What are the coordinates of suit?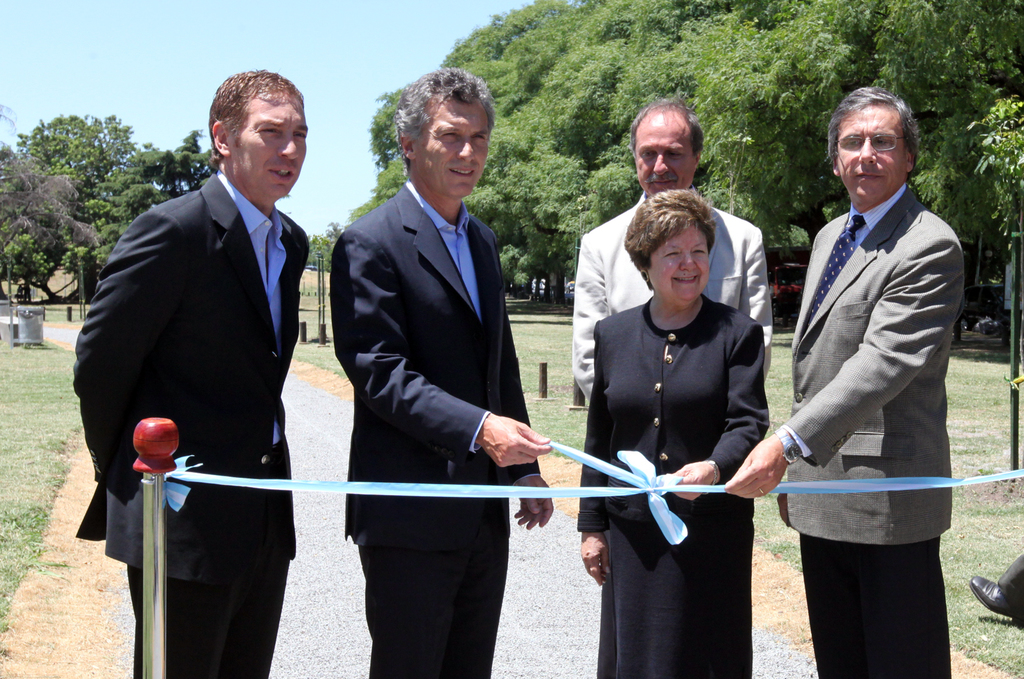
l=324, t=67, r=562, b=665.
